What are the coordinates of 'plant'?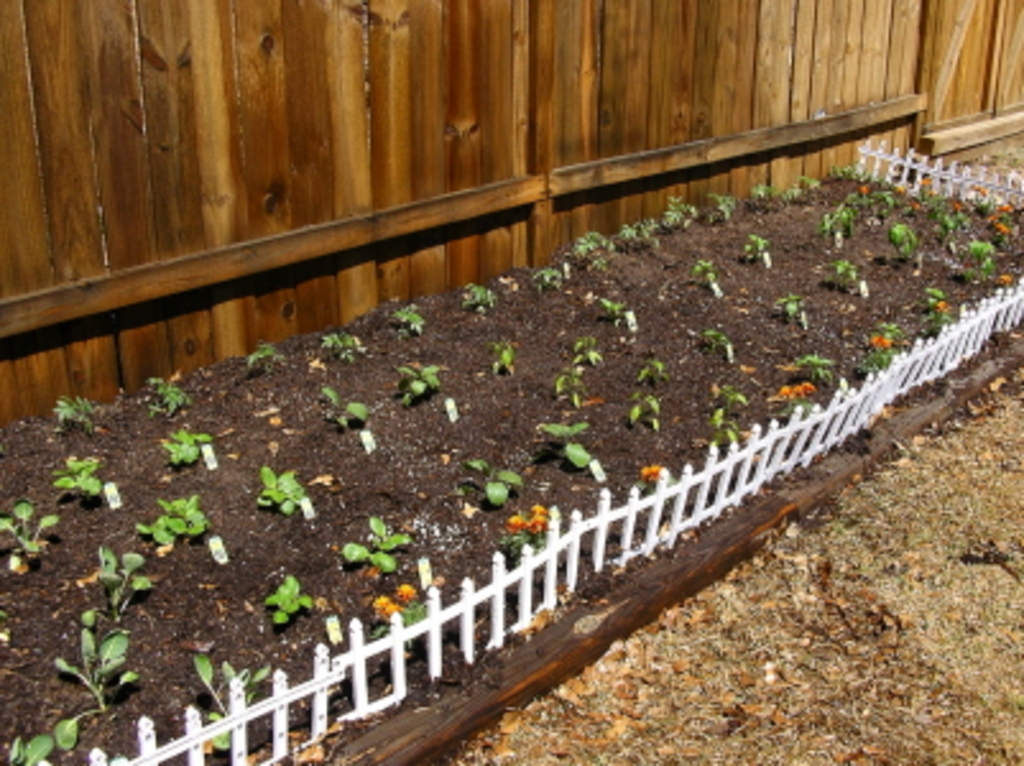
781 391 815 424.
